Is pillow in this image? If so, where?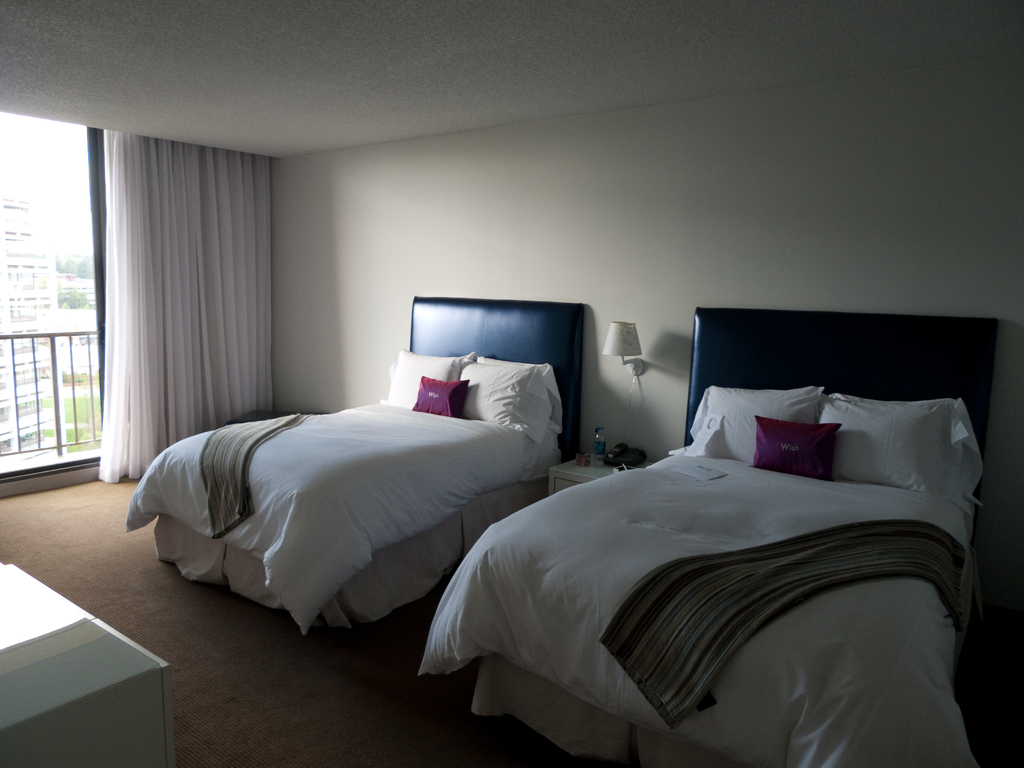
Yes, at {"left": 671, "top": 383, "right": 819, "bottom": 463}.
